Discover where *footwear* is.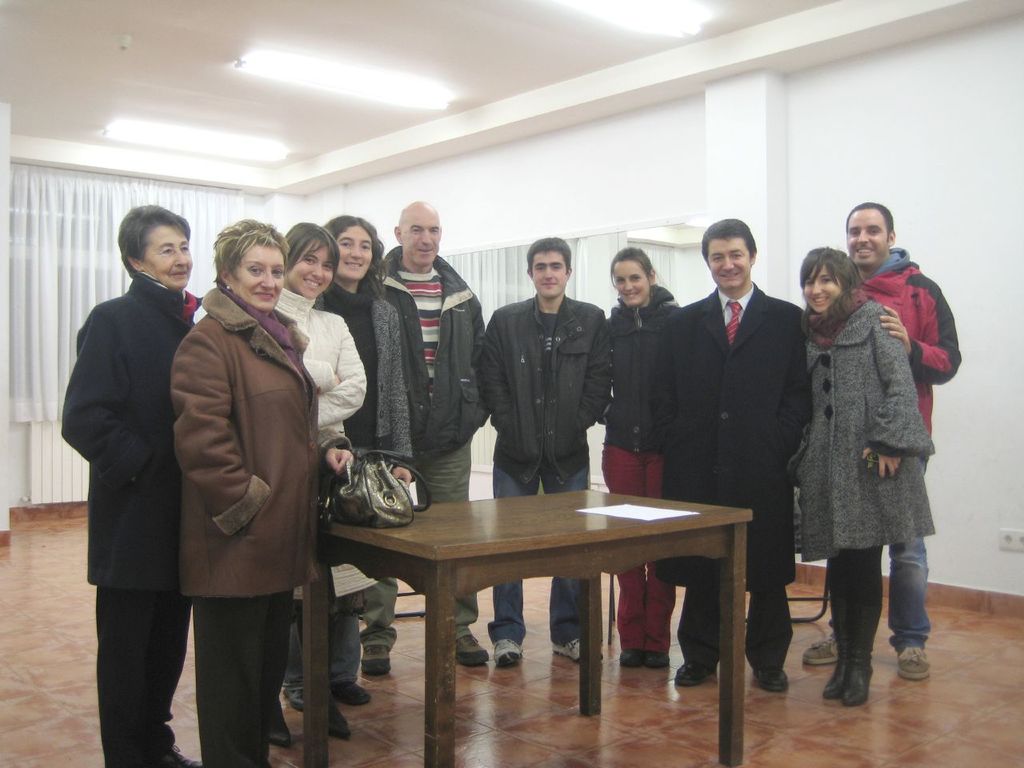
Discovered at [151, 742, 197, 762].
